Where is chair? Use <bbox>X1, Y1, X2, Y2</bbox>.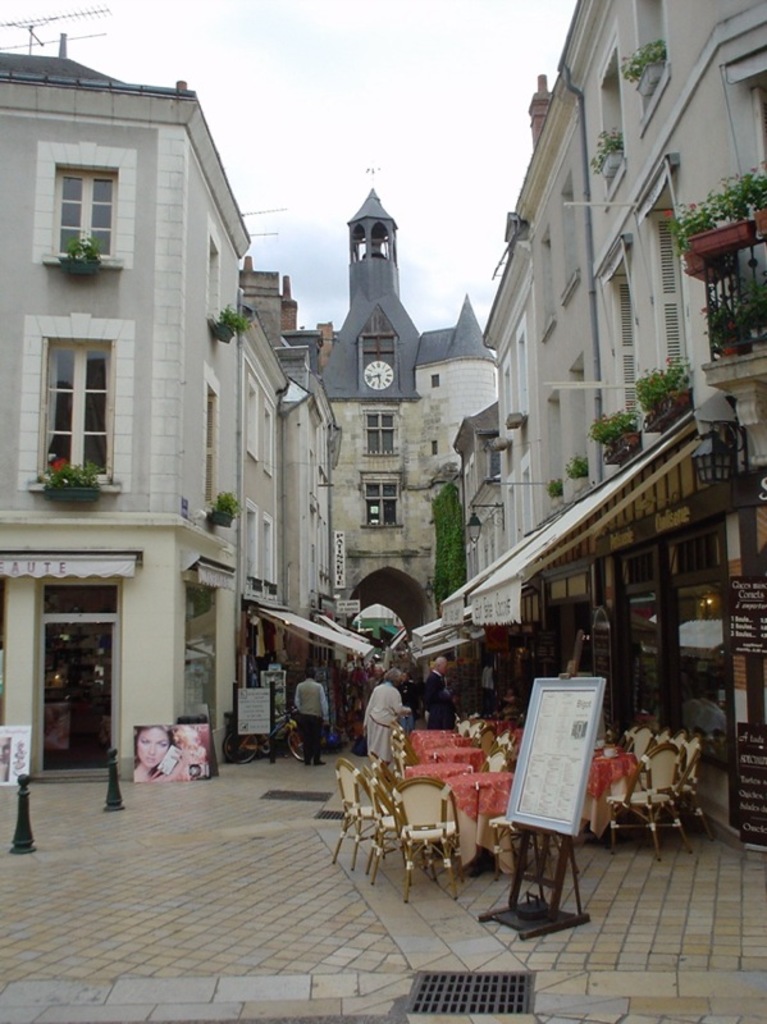
<bbox>480, 741, 507, 769</bbox>.
